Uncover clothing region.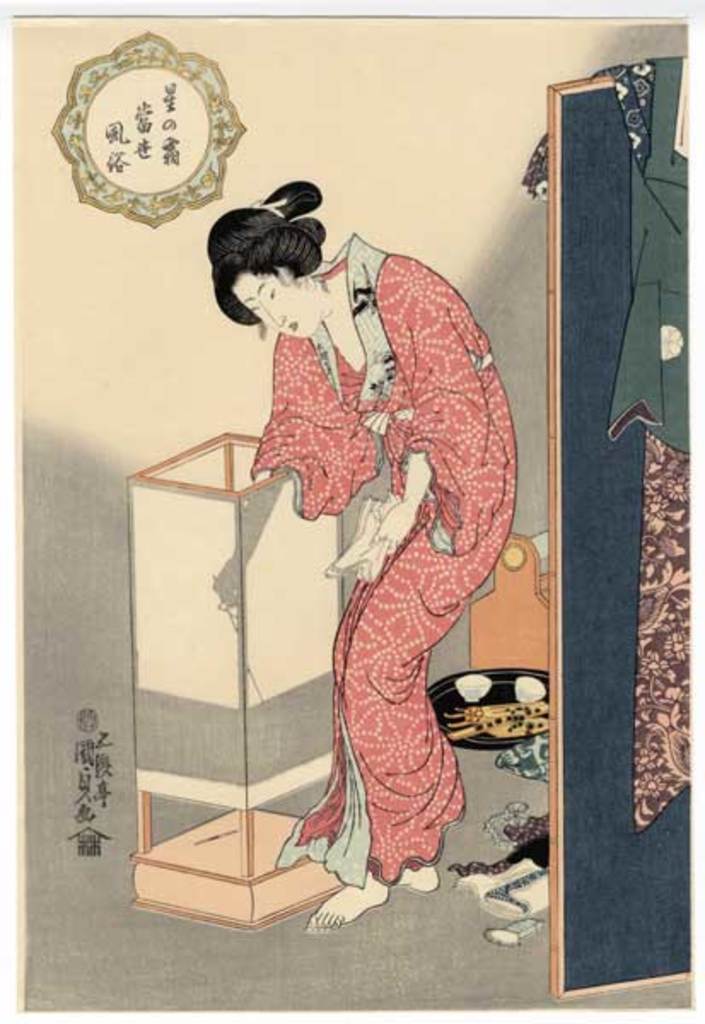
Uncovered: 159,232,517,894.
